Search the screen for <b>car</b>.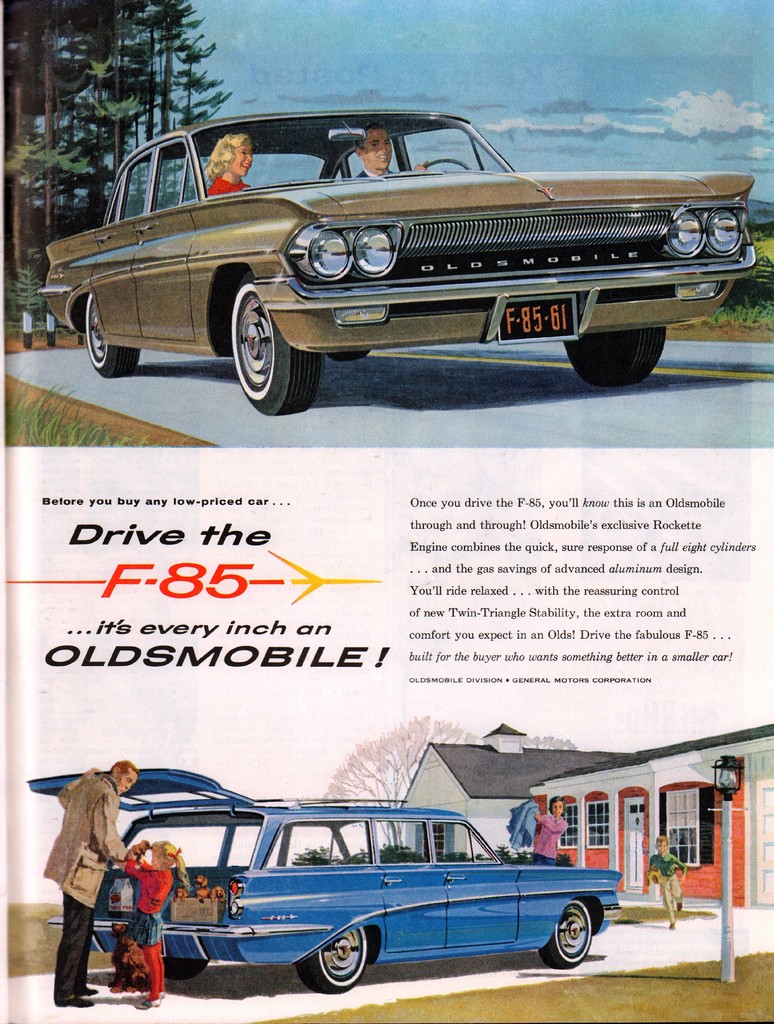
Found at bbox=(26, 765, 622, 991).
